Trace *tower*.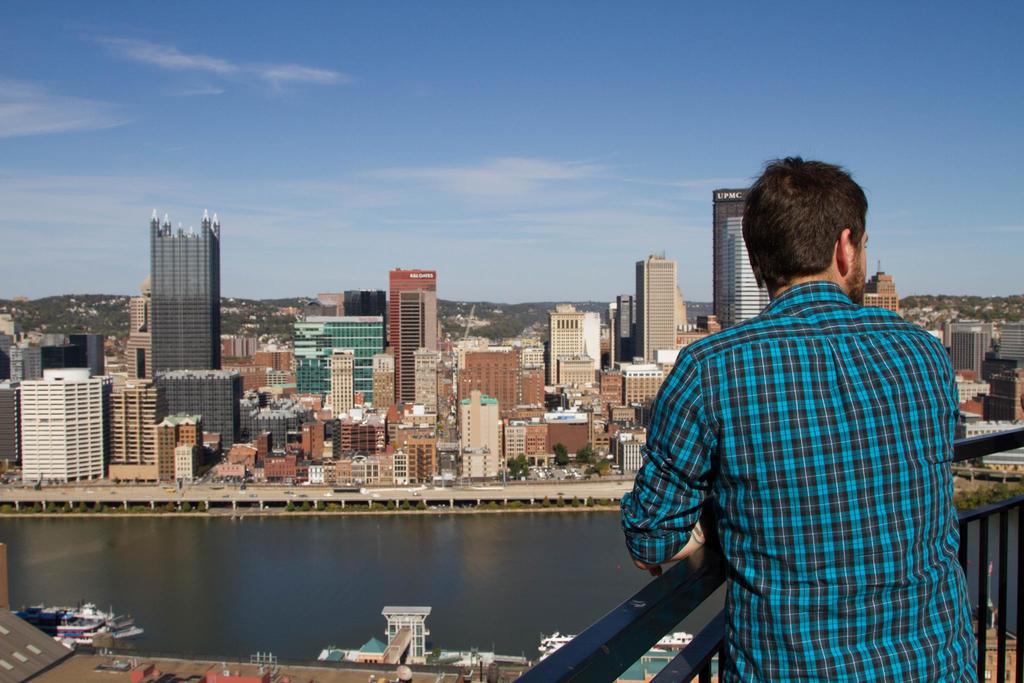
Traced to detection(152, 365, 246, 470).
